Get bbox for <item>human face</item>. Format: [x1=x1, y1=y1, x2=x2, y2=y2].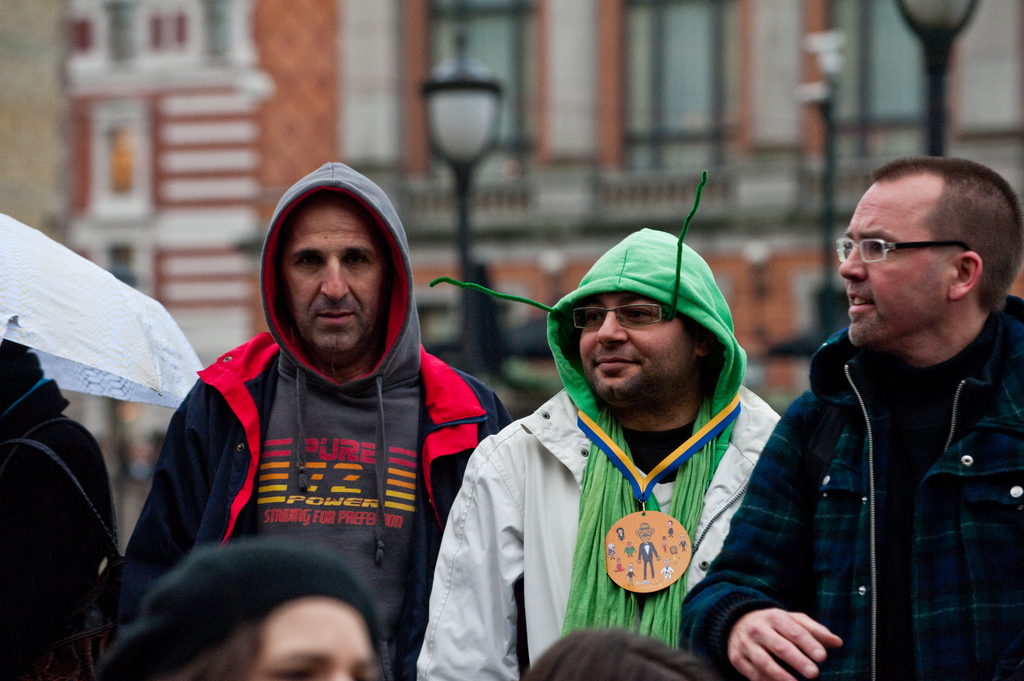
[x1=283, y1=195, x2=384, y2=353].
